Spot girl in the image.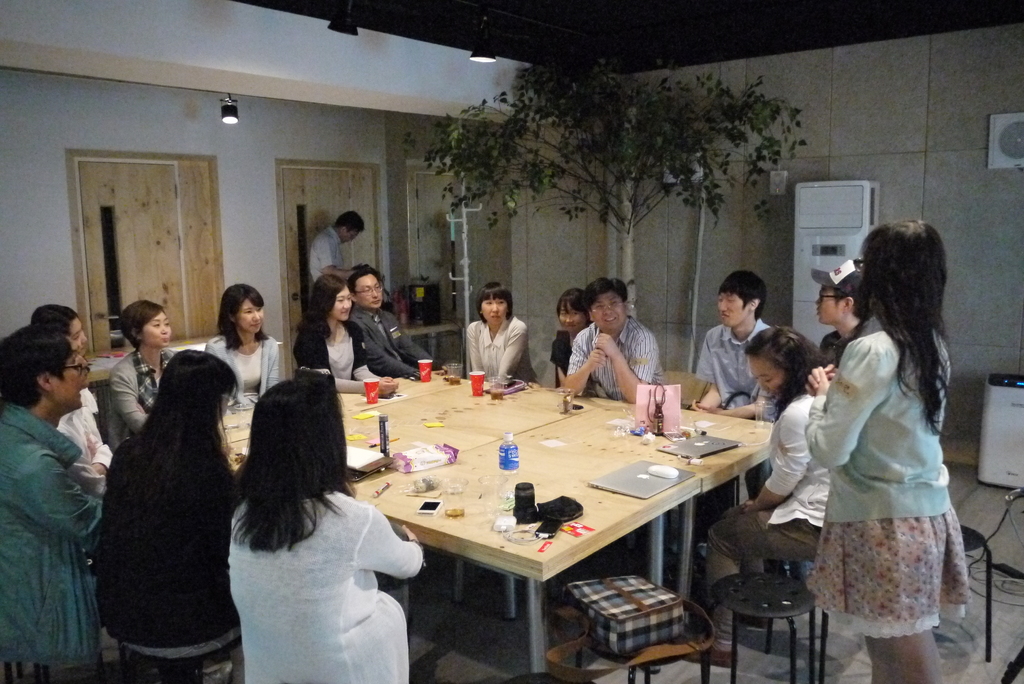
girl found at bbox=(92, 355, 262, 683).
